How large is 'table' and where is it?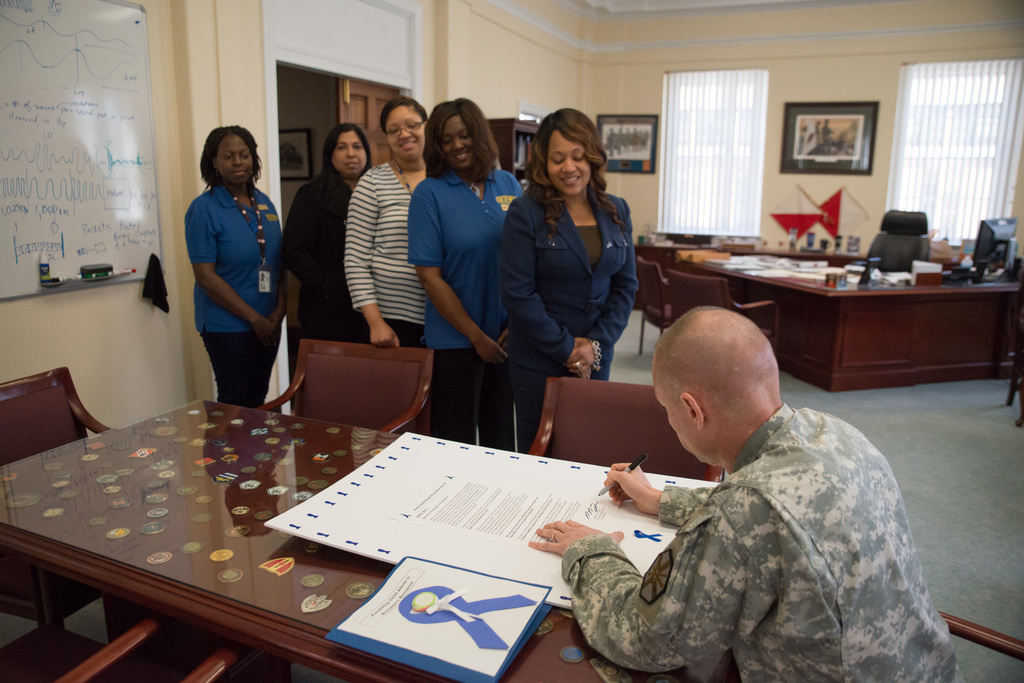
Bounding box: pyautogui.locateOnScreen(41, 378, 723, 677).
